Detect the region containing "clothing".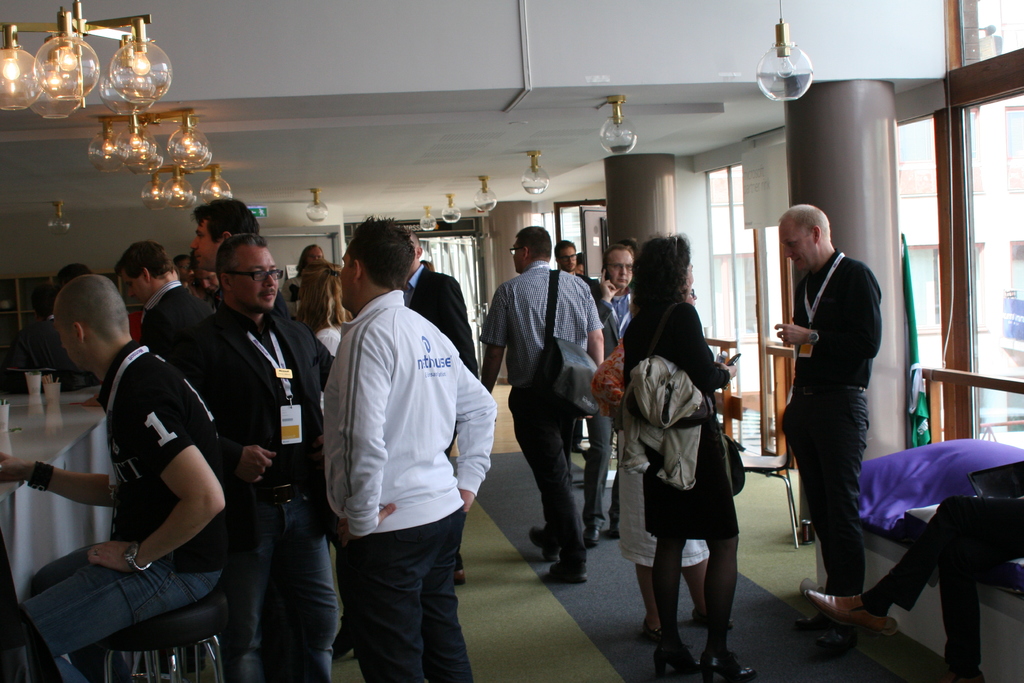
(left=872, top=493, right=1023, bottom=676).
